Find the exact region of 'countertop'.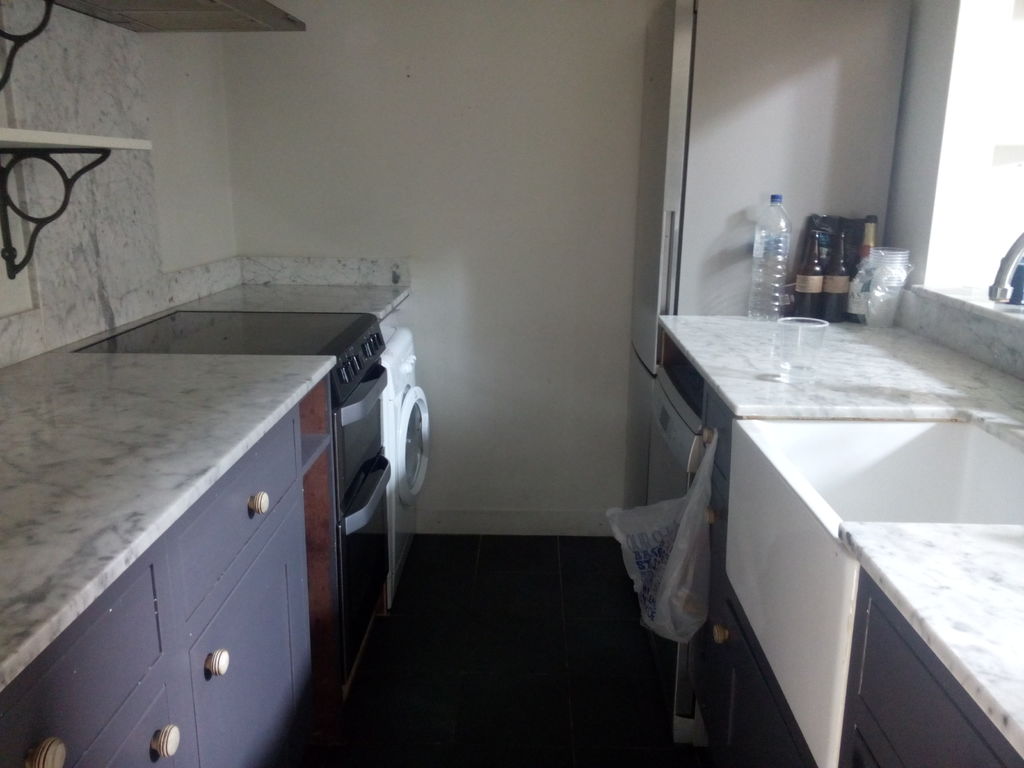
Exact region: (0,278,403,701).
